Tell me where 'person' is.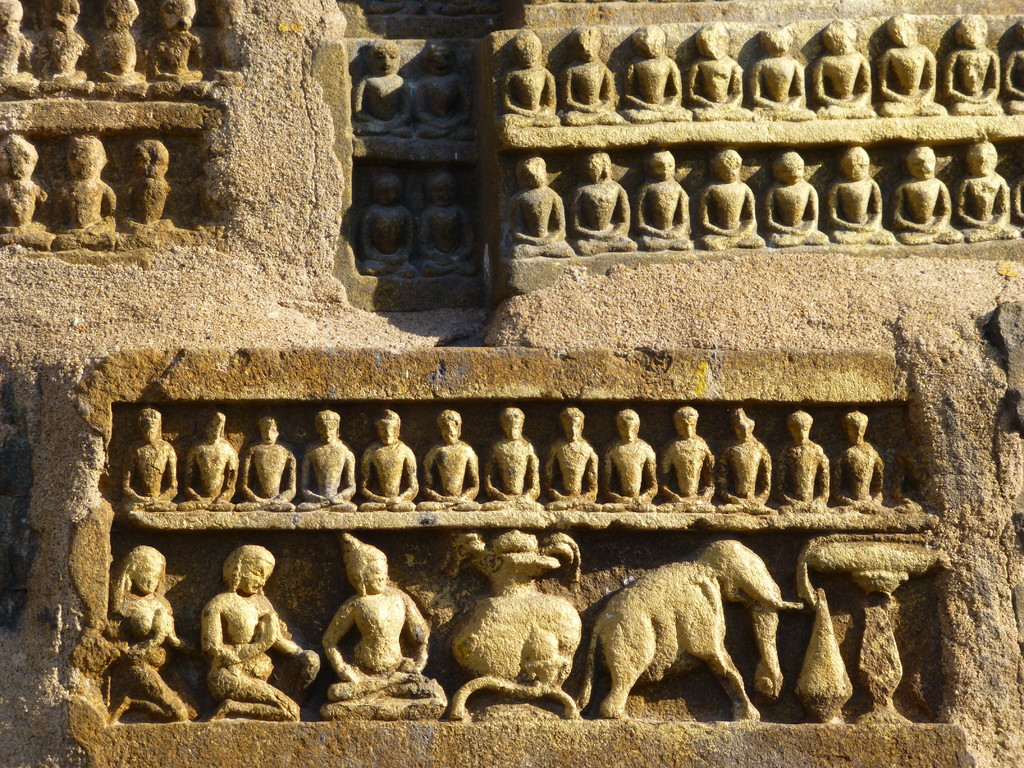
'person' is at BBox(114, 545, 181, 721).
